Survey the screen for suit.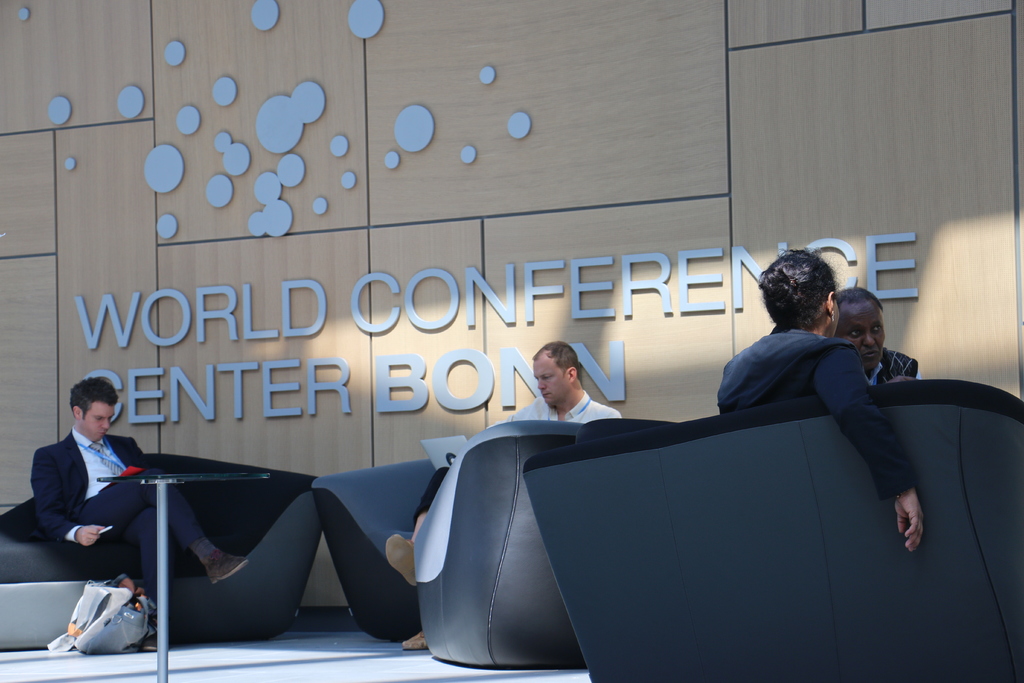
Survey found: l=720, t=320, r=913, b=500.
